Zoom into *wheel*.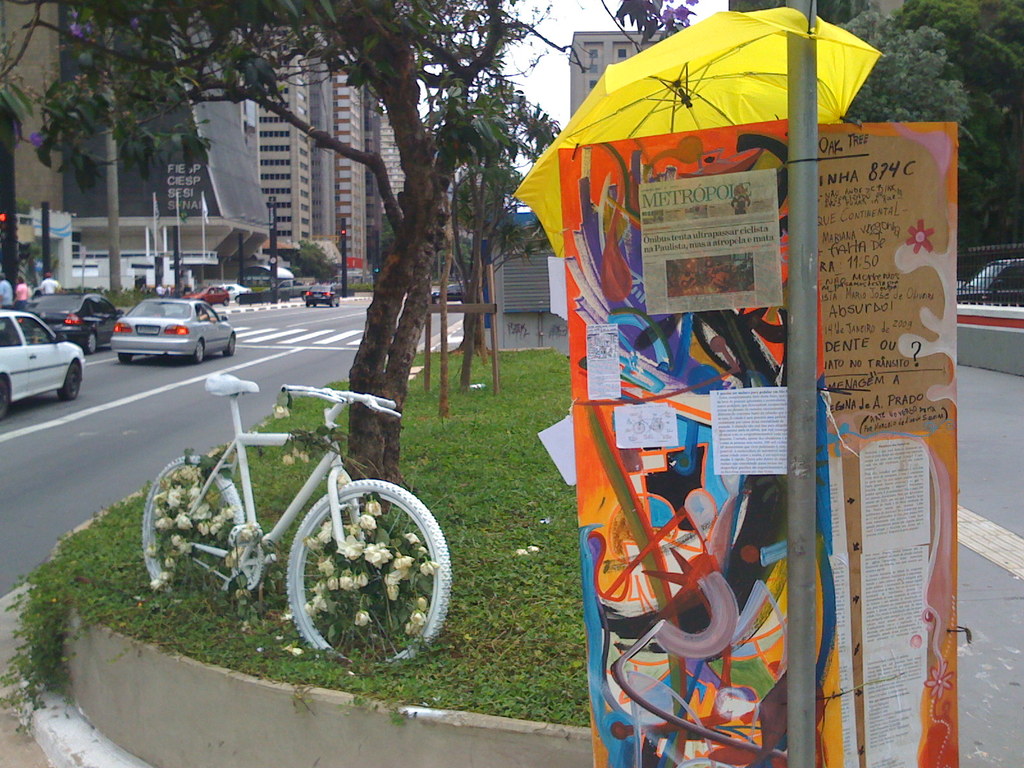
Zoom target: BBox(191, 339, 202, 364).
